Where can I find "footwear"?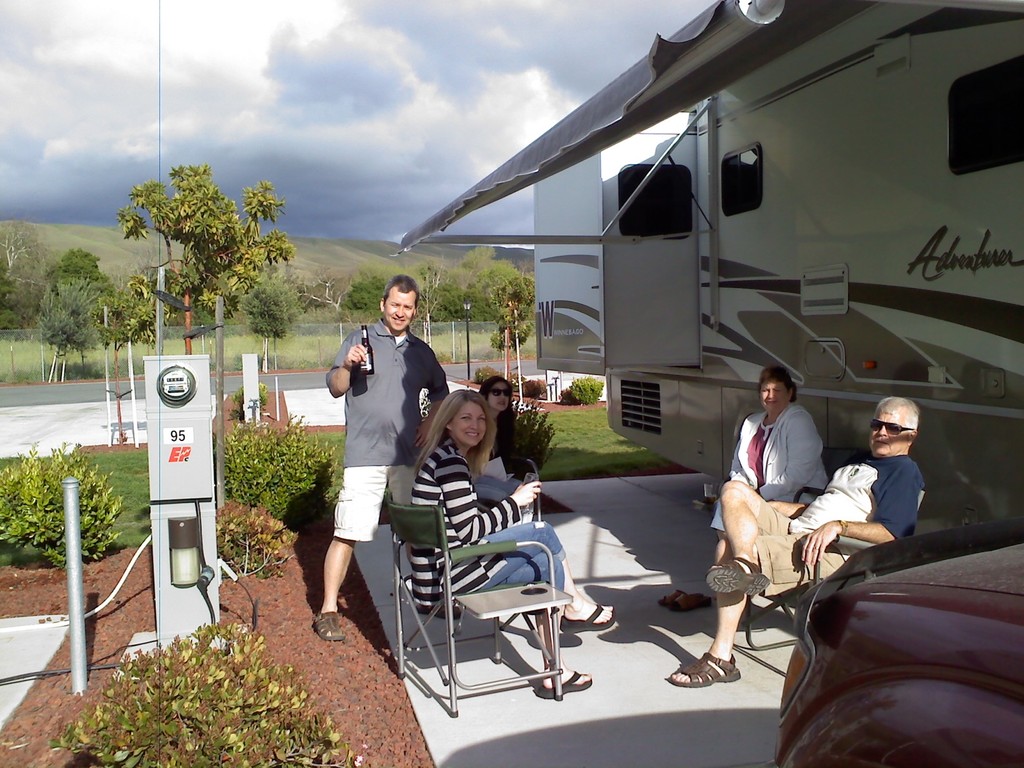
You can find it at [x1=314, y1=609, x2=348, y2=643].
